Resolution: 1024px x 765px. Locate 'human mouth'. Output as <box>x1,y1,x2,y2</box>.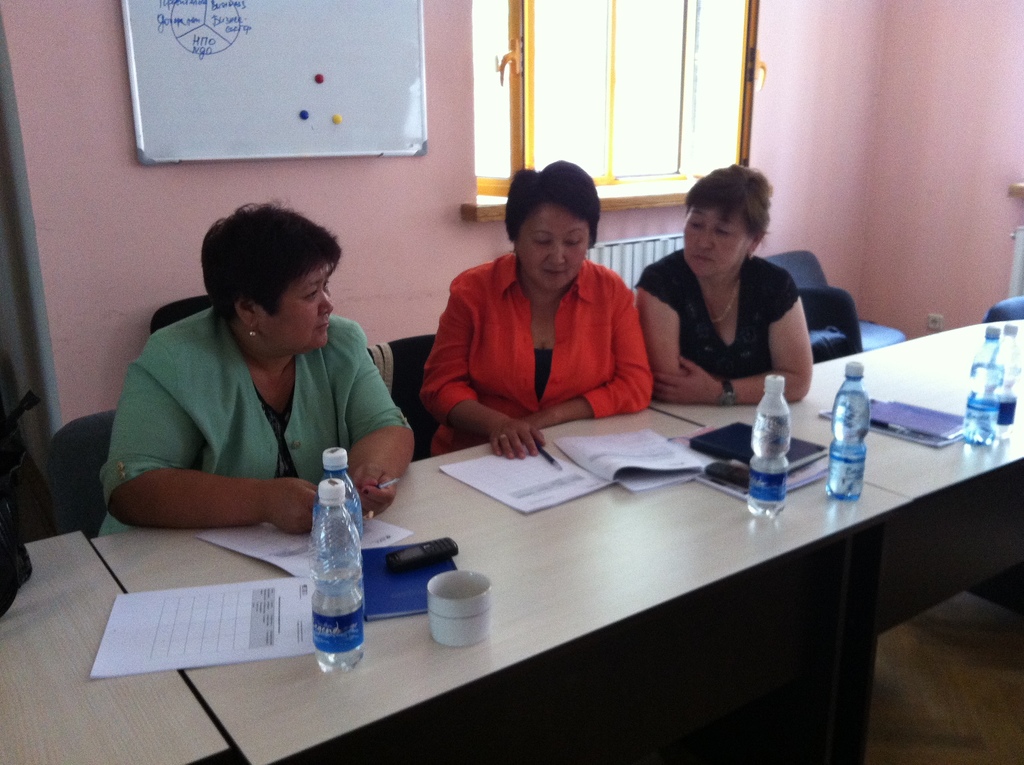
<box>542,268,573,275</box>.
